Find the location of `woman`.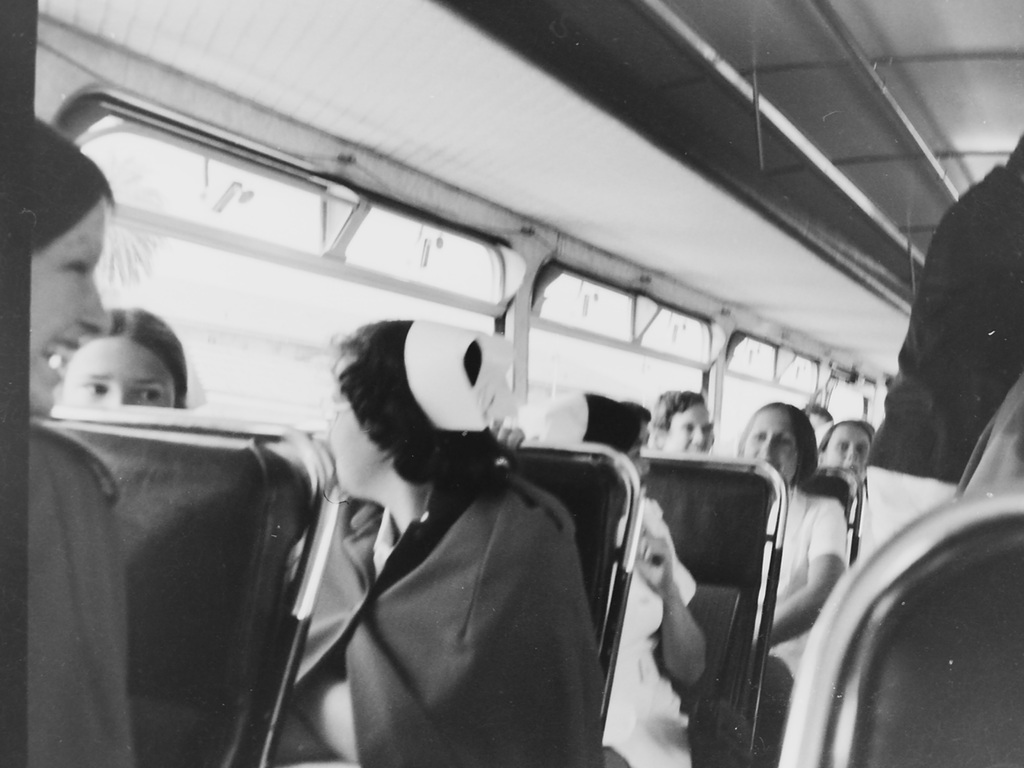
Location: locate(721, 403, 863, 767).
